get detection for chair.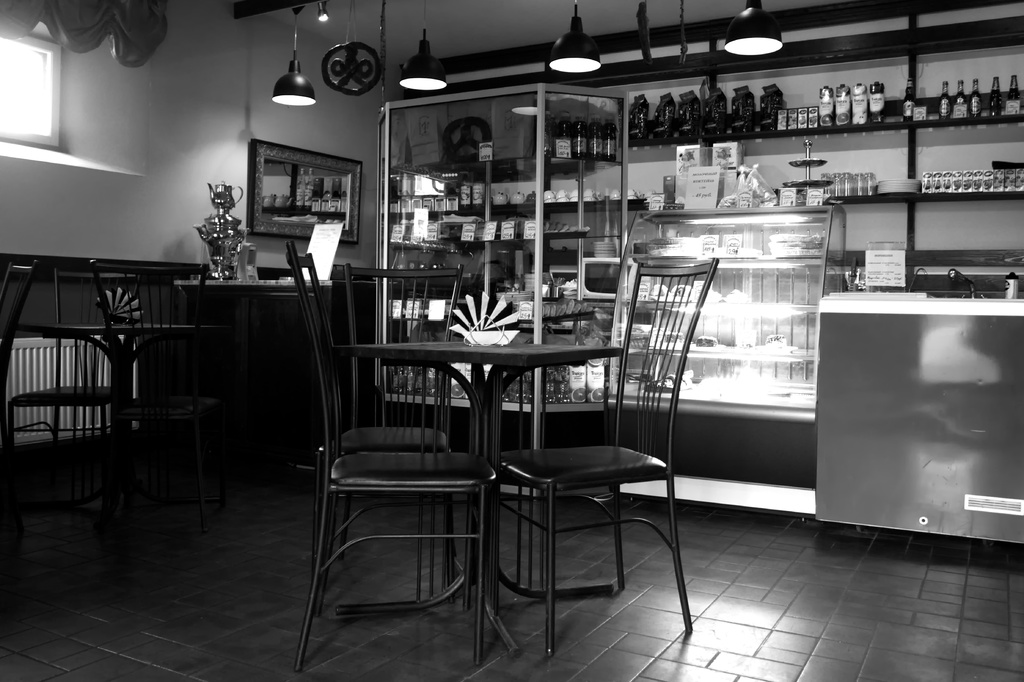
Detection: (343, 261, 465, 597).
